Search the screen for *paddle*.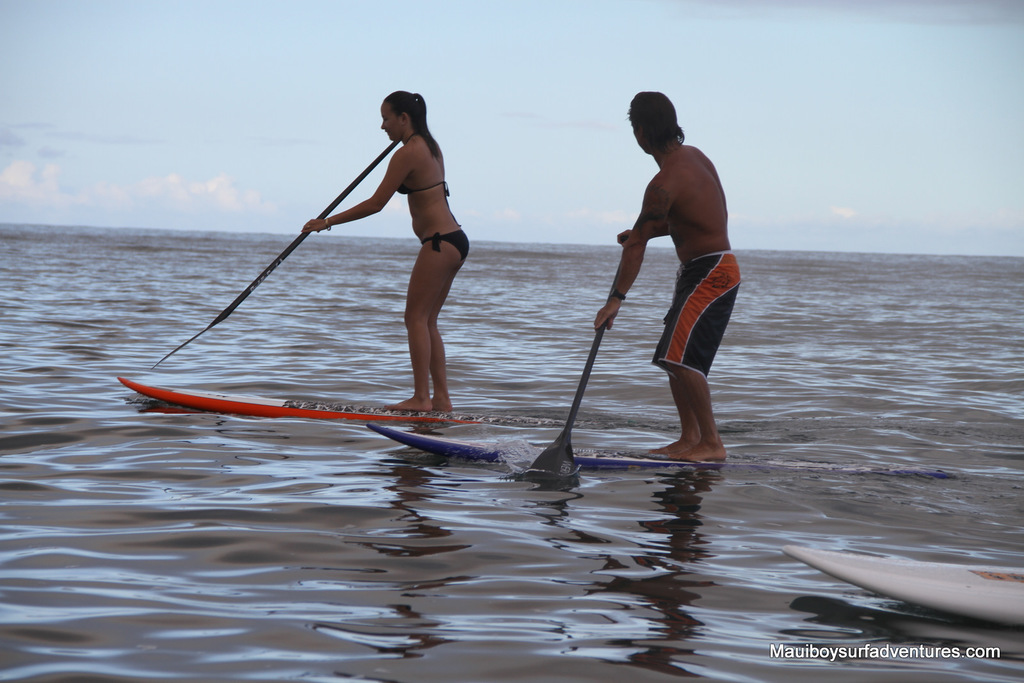
Found at <region>150, 146, 392, 366</region>.
